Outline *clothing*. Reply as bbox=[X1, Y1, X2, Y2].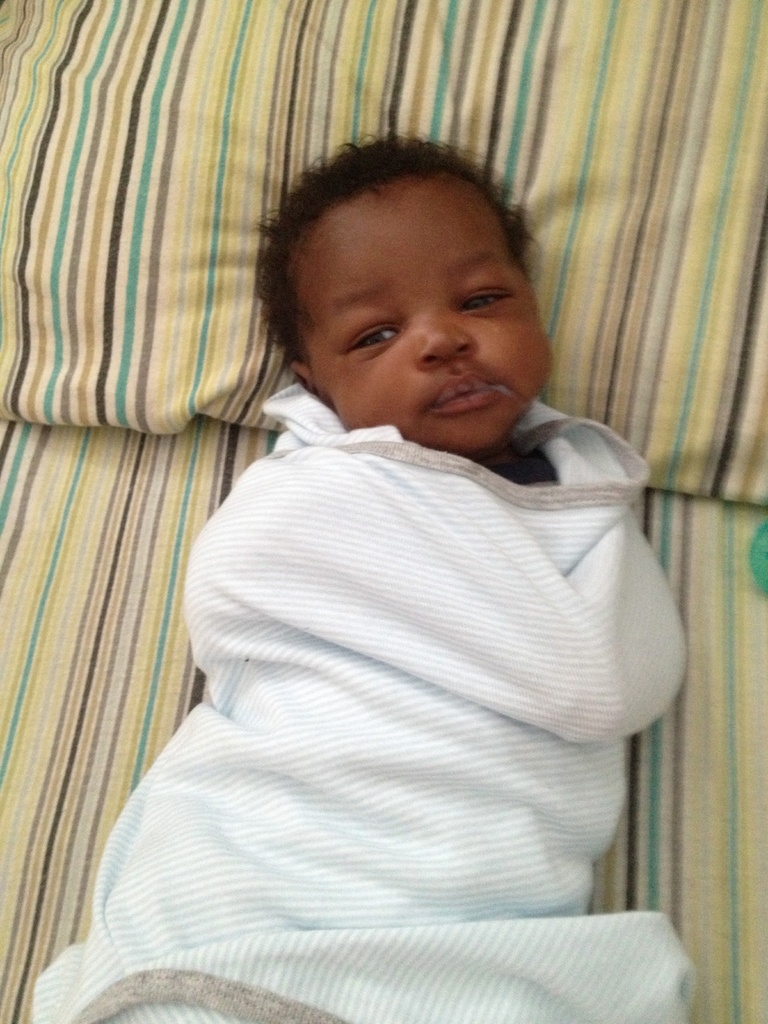
bbox=[29, 382, 727, 1023].
